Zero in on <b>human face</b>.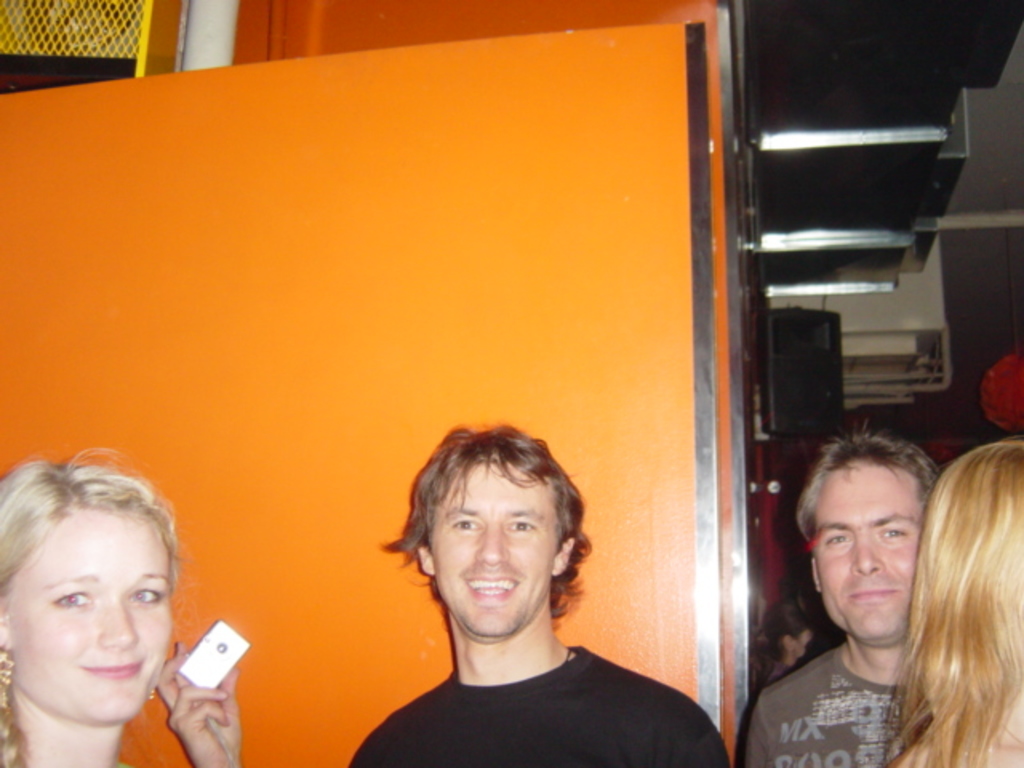
Zeroed in: crop(813, 467, 920, 645).
